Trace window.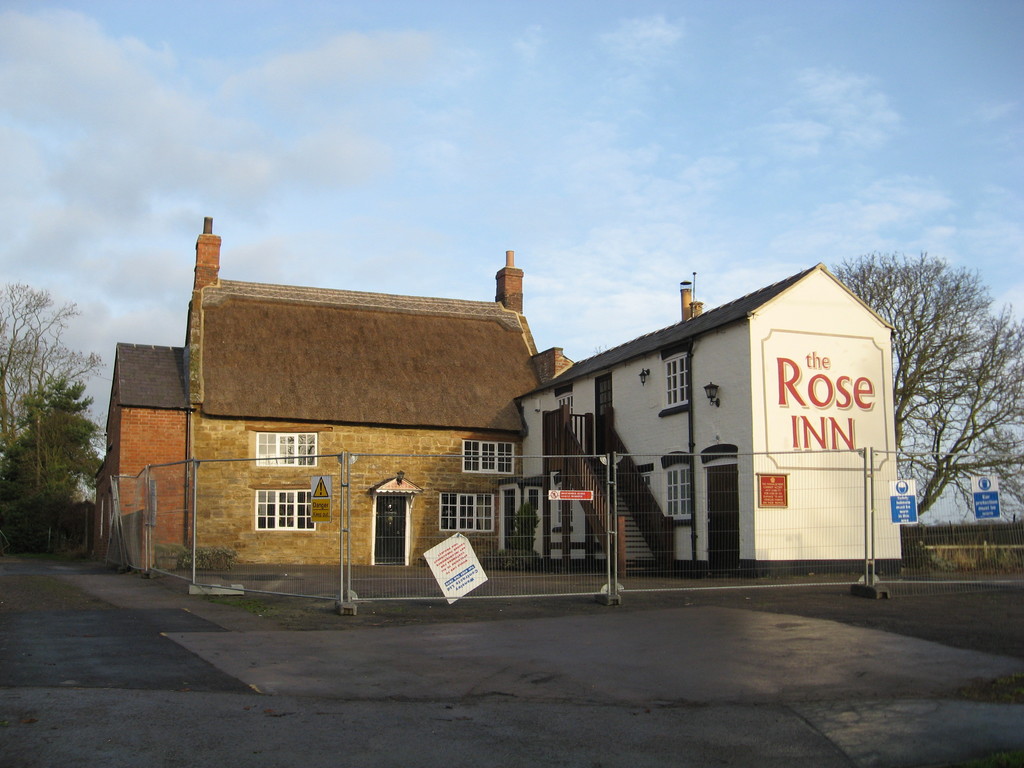
Traced to [left=253, top=426, right=321, bottom=466].
